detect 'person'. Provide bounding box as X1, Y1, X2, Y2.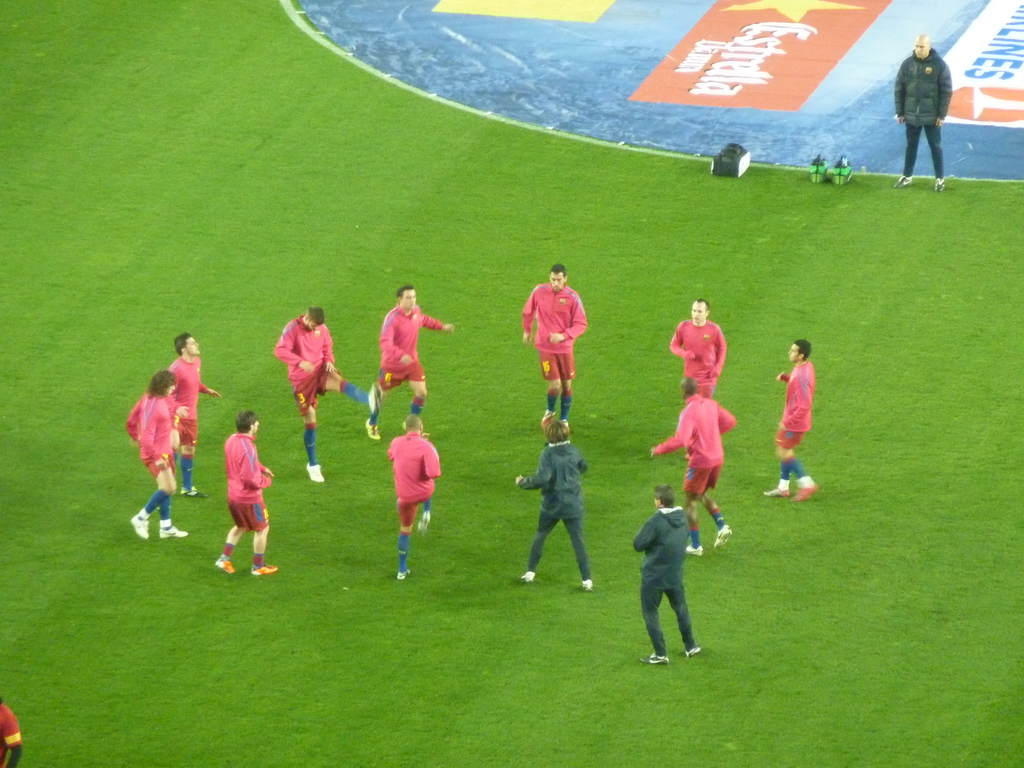
124, 371, 190, 541.
